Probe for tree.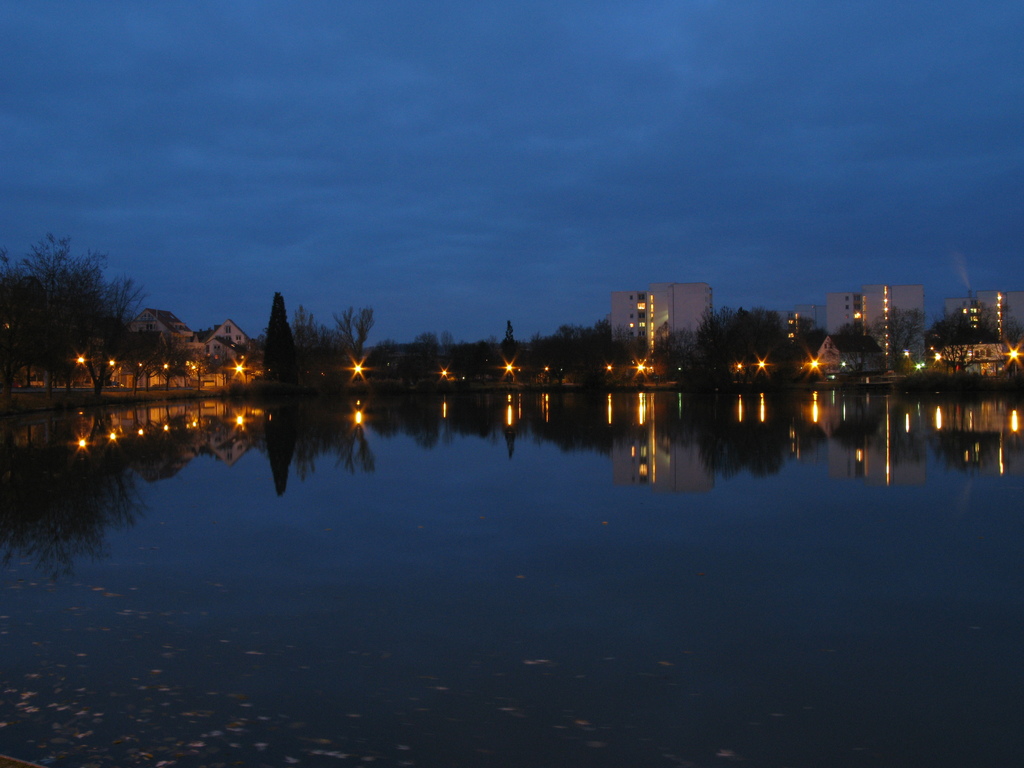
Probe result: {"x1": 886, "y1": 306, "x2": 923, "y2": 373}.
